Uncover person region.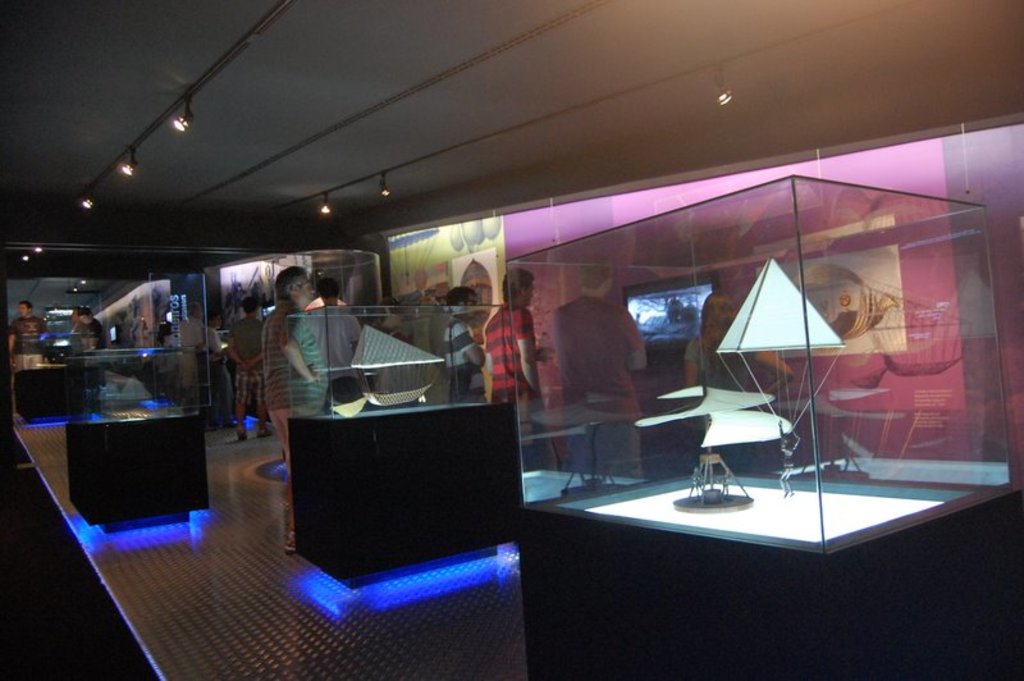
Uncovered: (229, 298, 262, 438).
